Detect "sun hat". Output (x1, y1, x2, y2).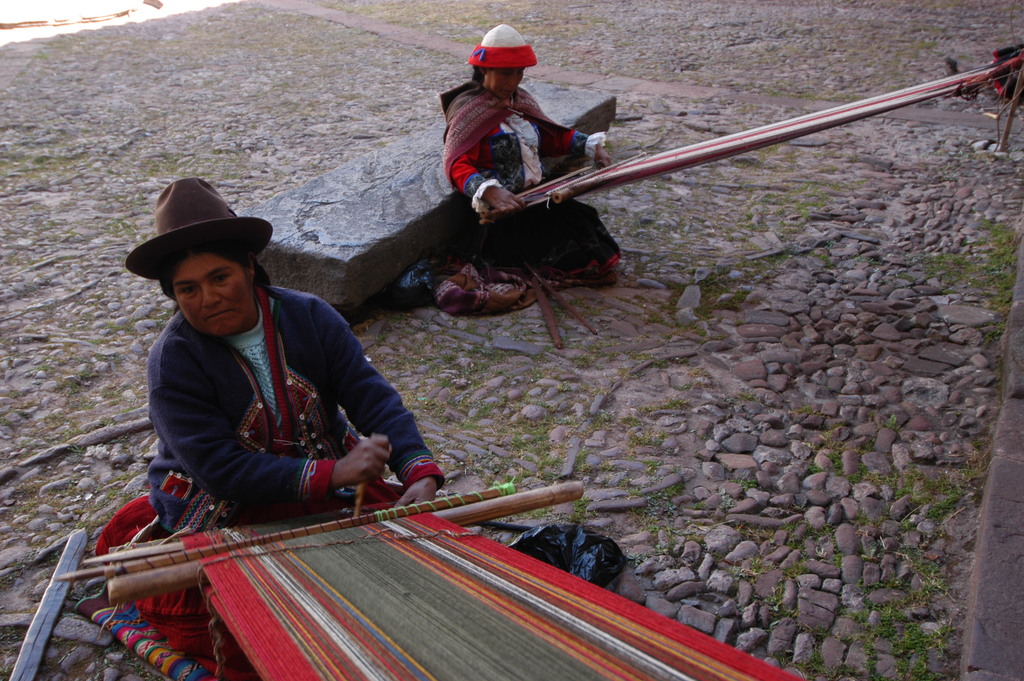
(467, 22, 538, 75).
